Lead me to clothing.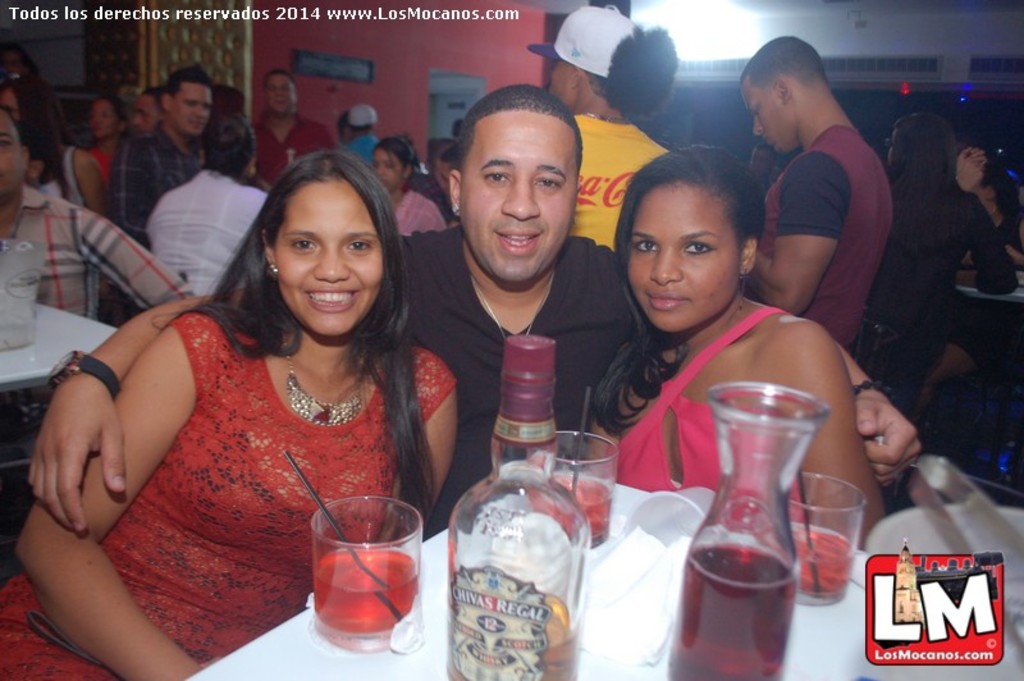
Lead to {"x1": 614, "y1": 305, "x2": 812, "y2": 531}.
